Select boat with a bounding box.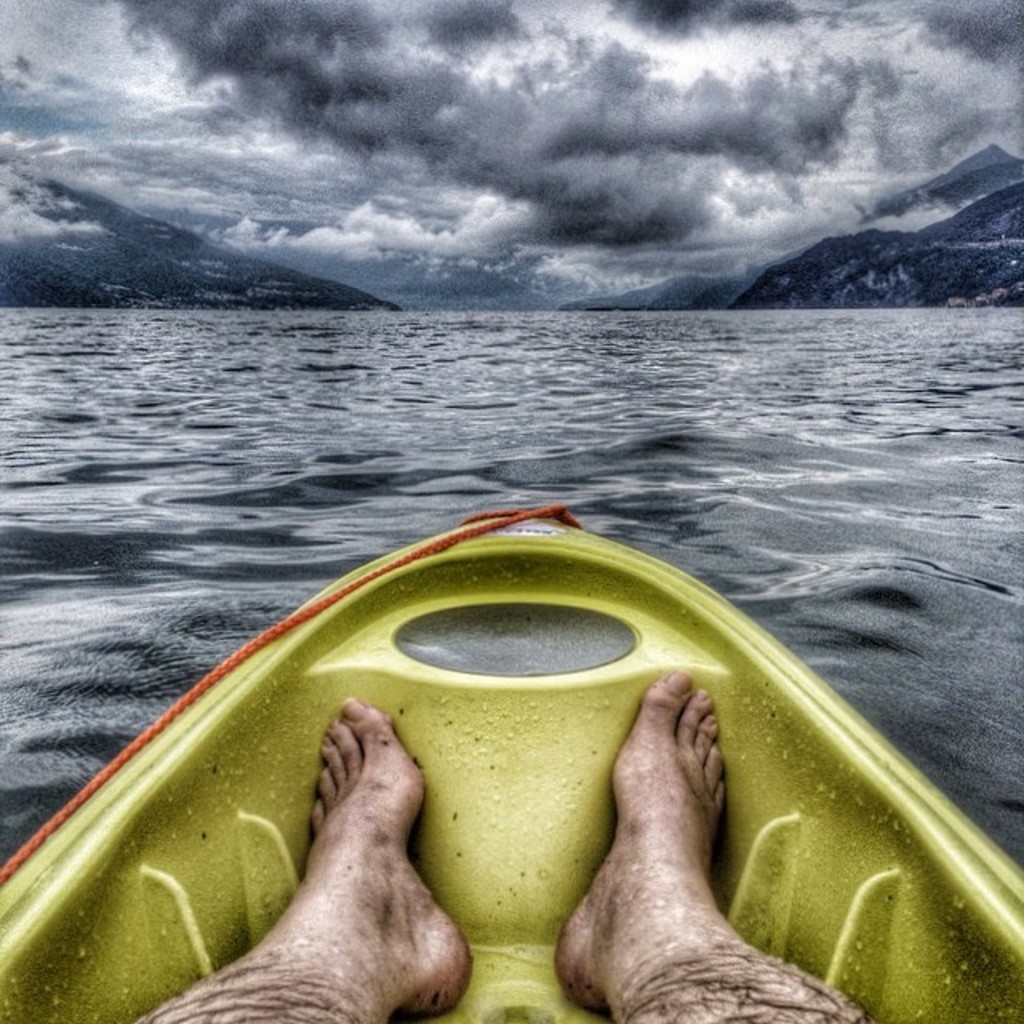
crop(74, 499, 965, 1023).
